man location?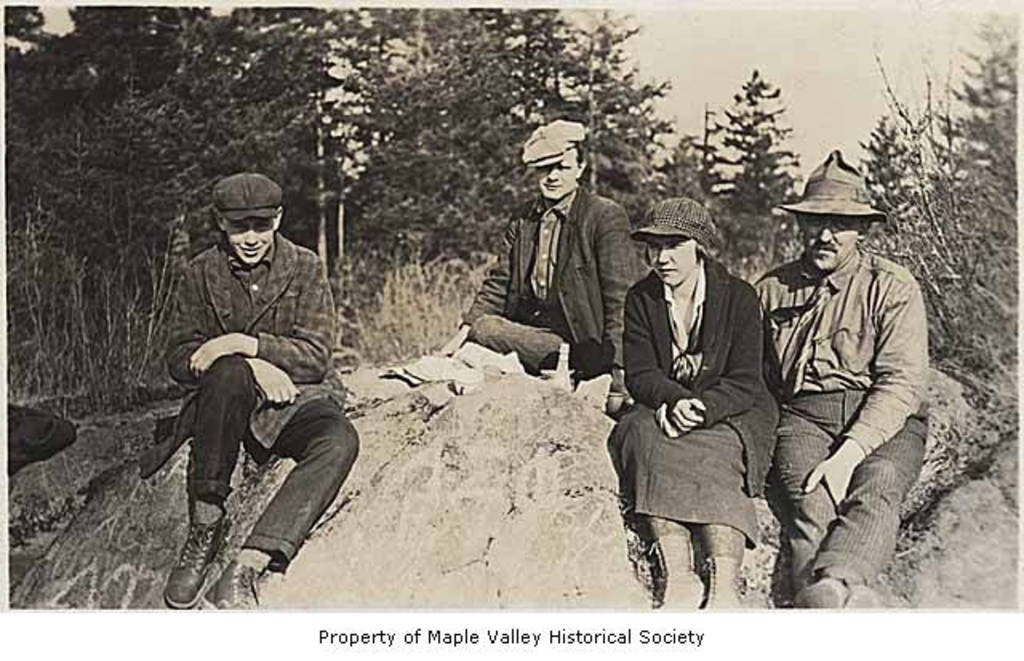
locate(141, 173, 358, 610)
